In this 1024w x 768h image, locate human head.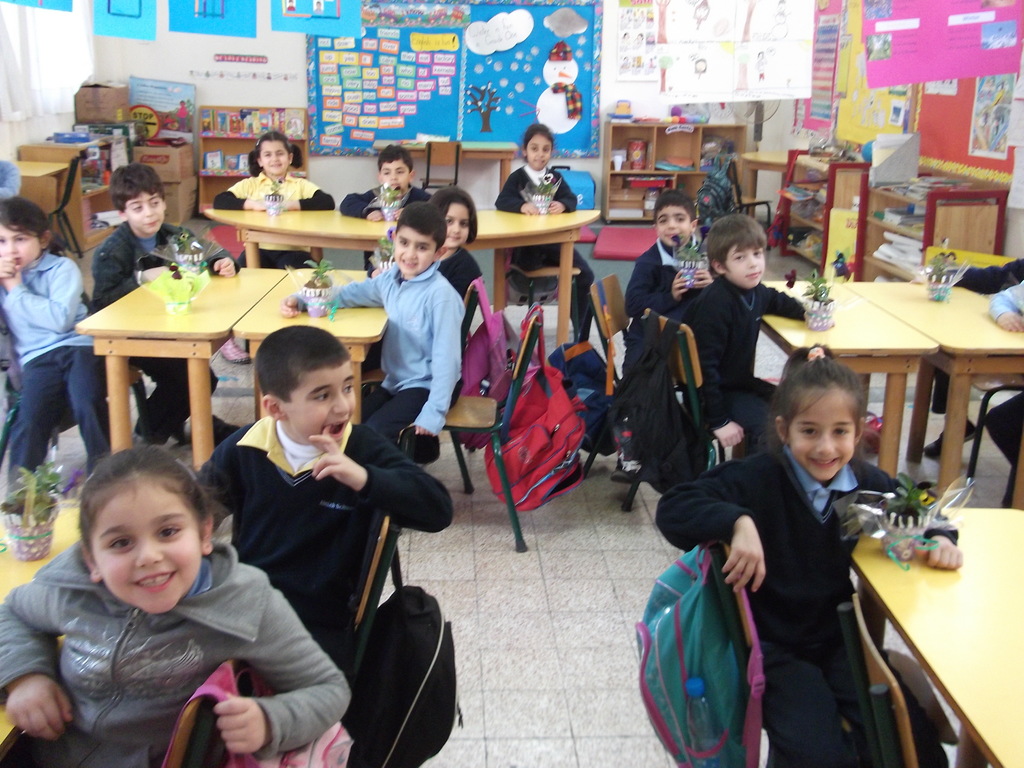
Bounding box: region(250, 130, 301, 172).
